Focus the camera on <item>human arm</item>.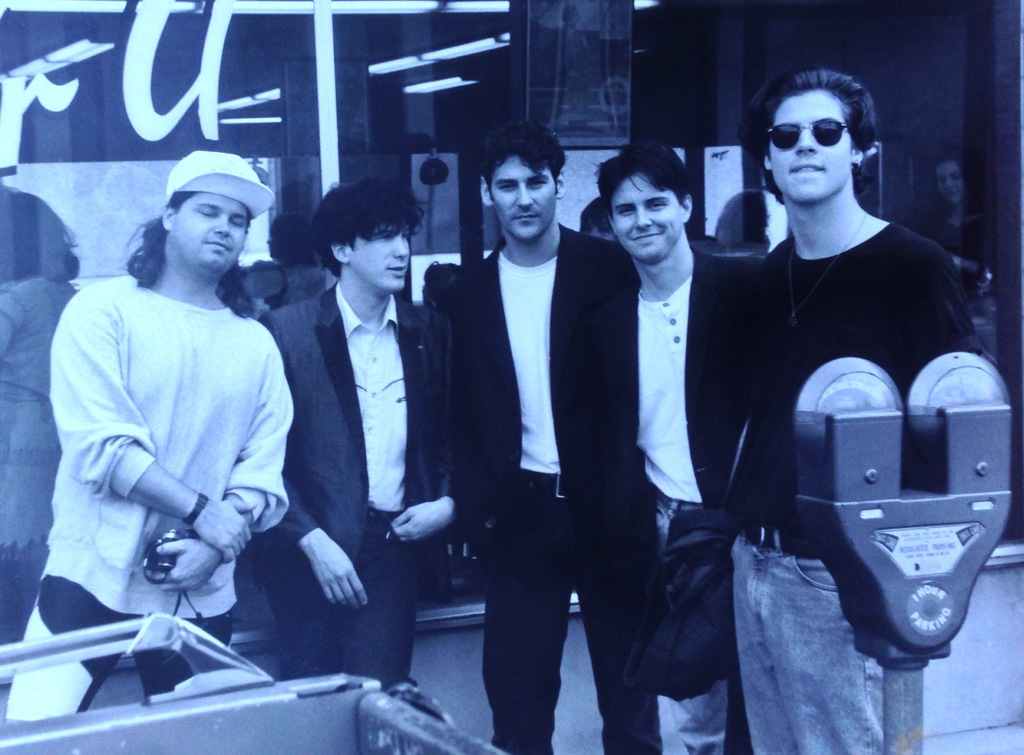
Focus region: bbox(883, 278, 977, 398).
